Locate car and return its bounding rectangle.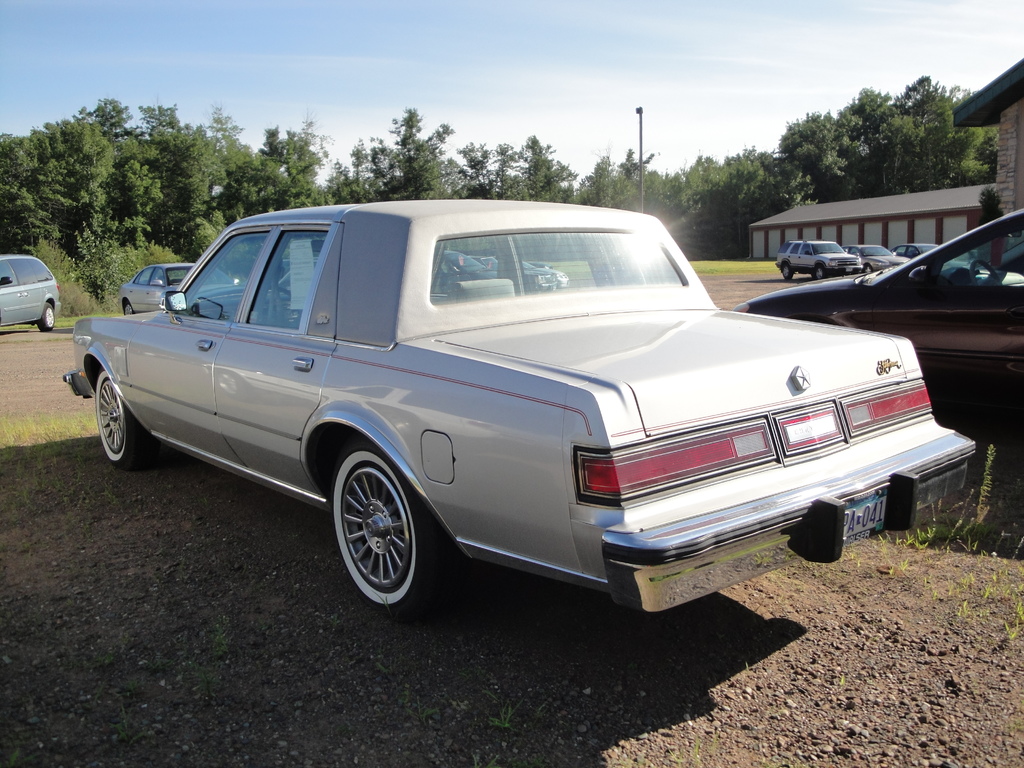
x1=61, y1=200, x2=978, y2=629.
